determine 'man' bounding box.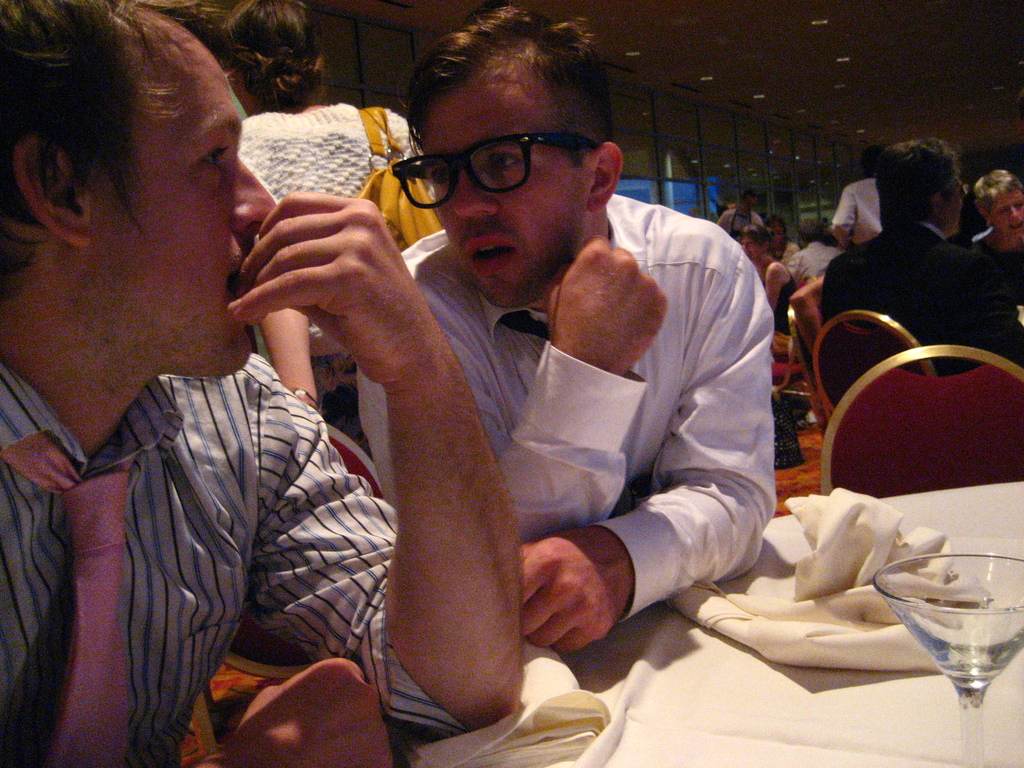
Determined: box(351, 8, 782, 653).
